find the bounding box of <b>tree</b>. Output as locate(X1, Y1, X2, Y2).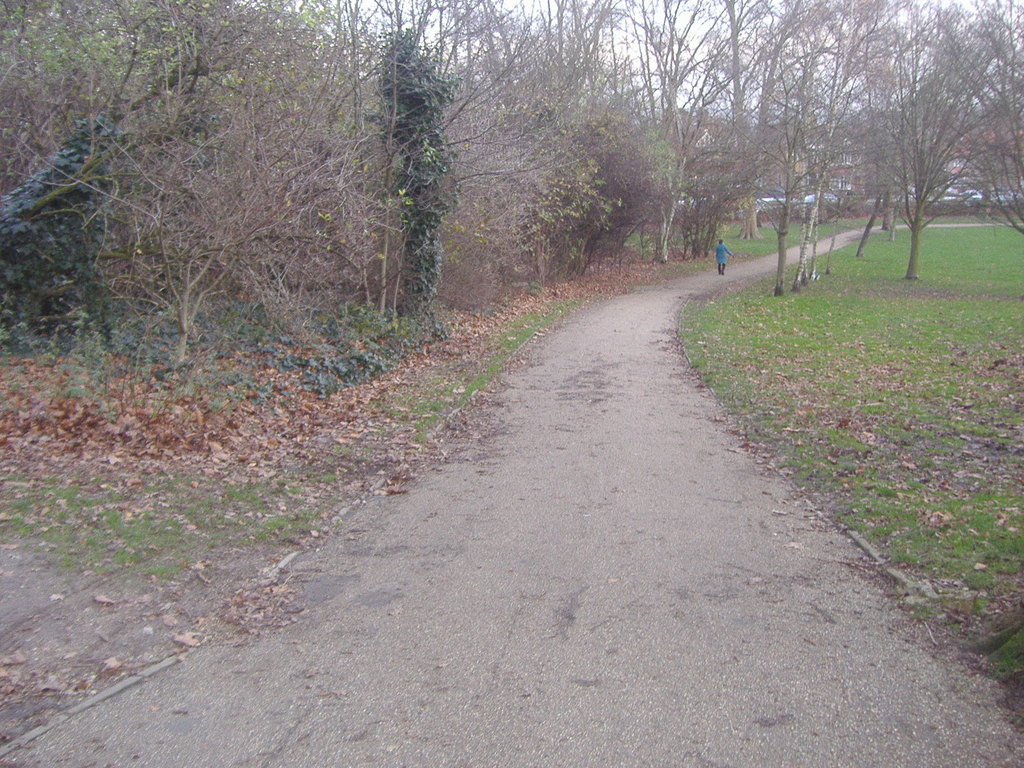
locate(352, 45, 465, 340).
